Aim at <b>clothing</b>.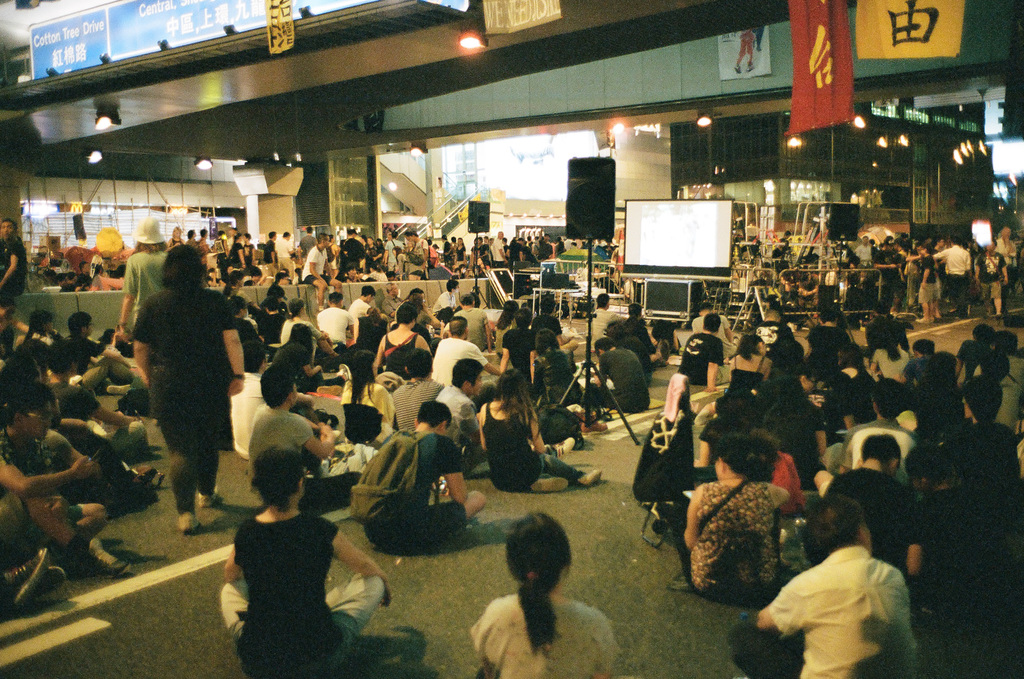
Aimed at [left=47, top=381, right=147, bottom=470].
